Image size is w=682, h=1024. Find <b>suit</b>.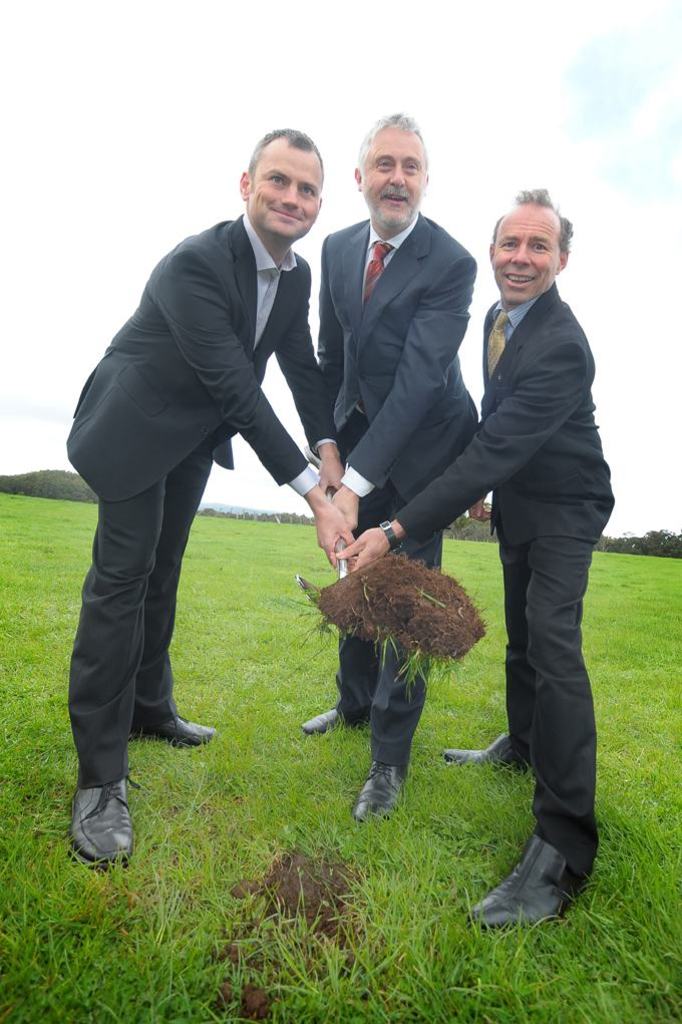
[x1=392, y1=280, x2=618, y2=545].
